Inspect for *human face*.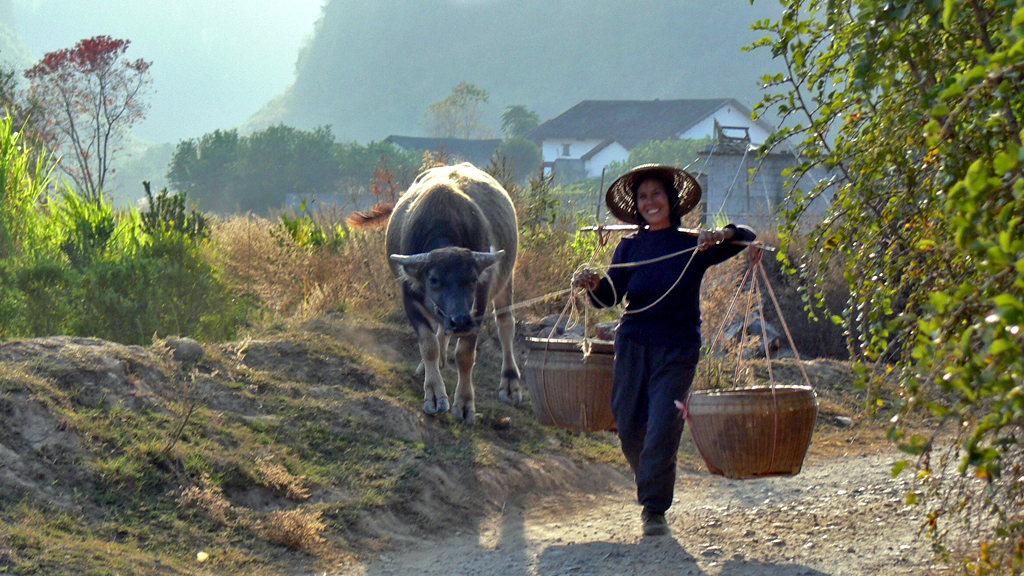
Inspection: rect(637, 183, 669, 225).
